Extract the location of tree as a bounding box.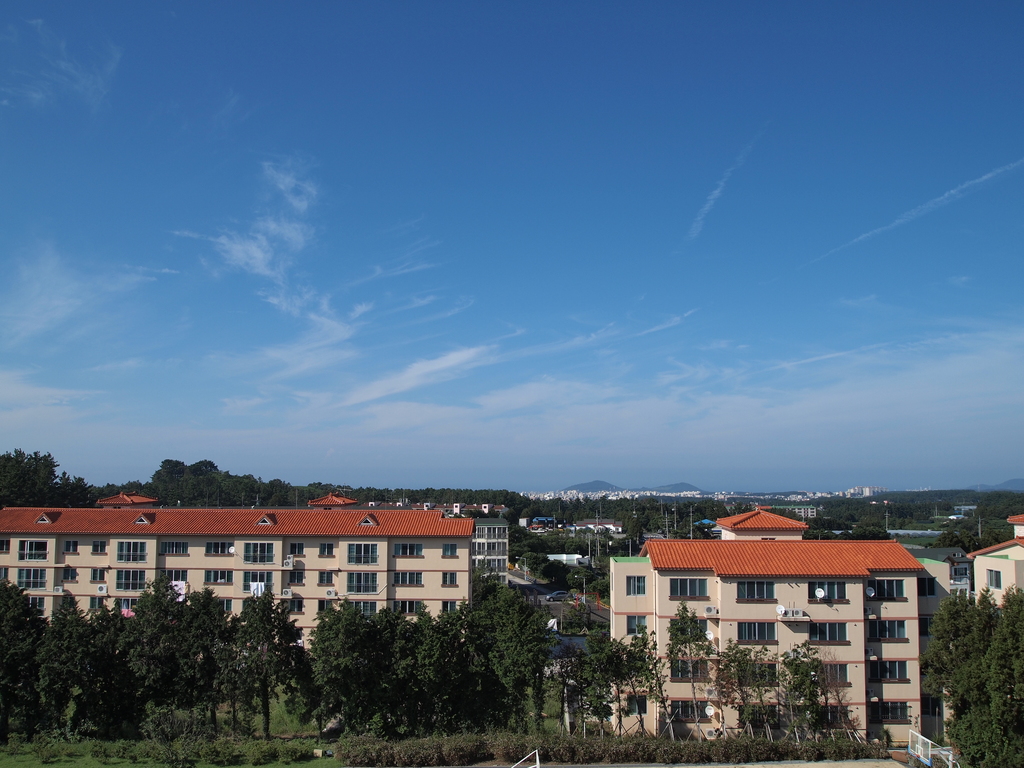
478/570/547/729.
